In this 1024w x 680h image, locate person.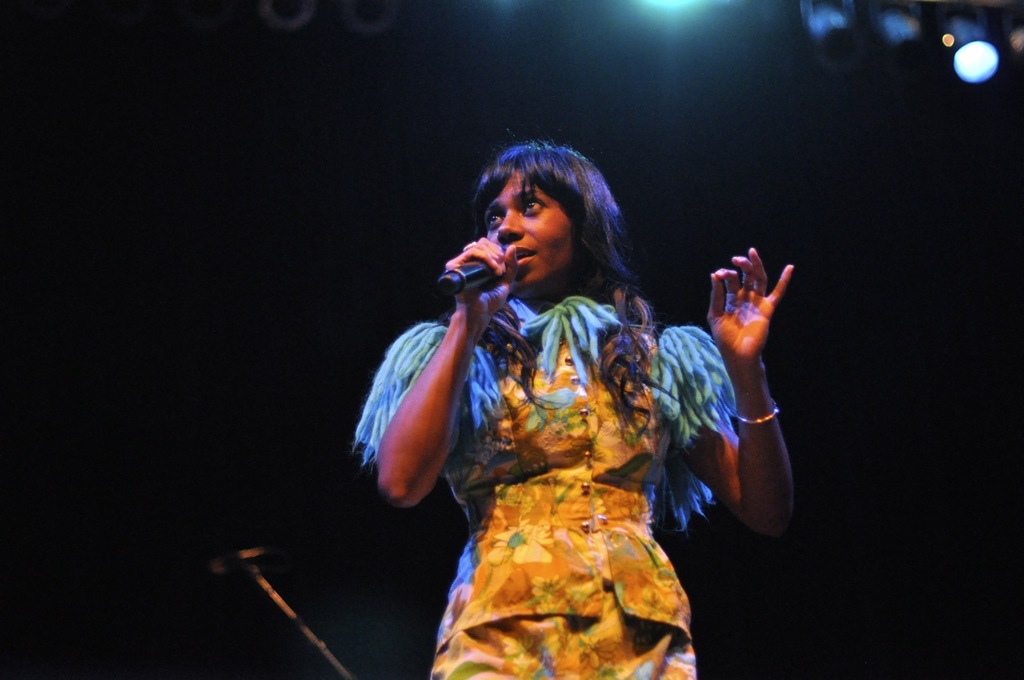
Bounding box: left=387, top=137, right=746, bottom=679.
